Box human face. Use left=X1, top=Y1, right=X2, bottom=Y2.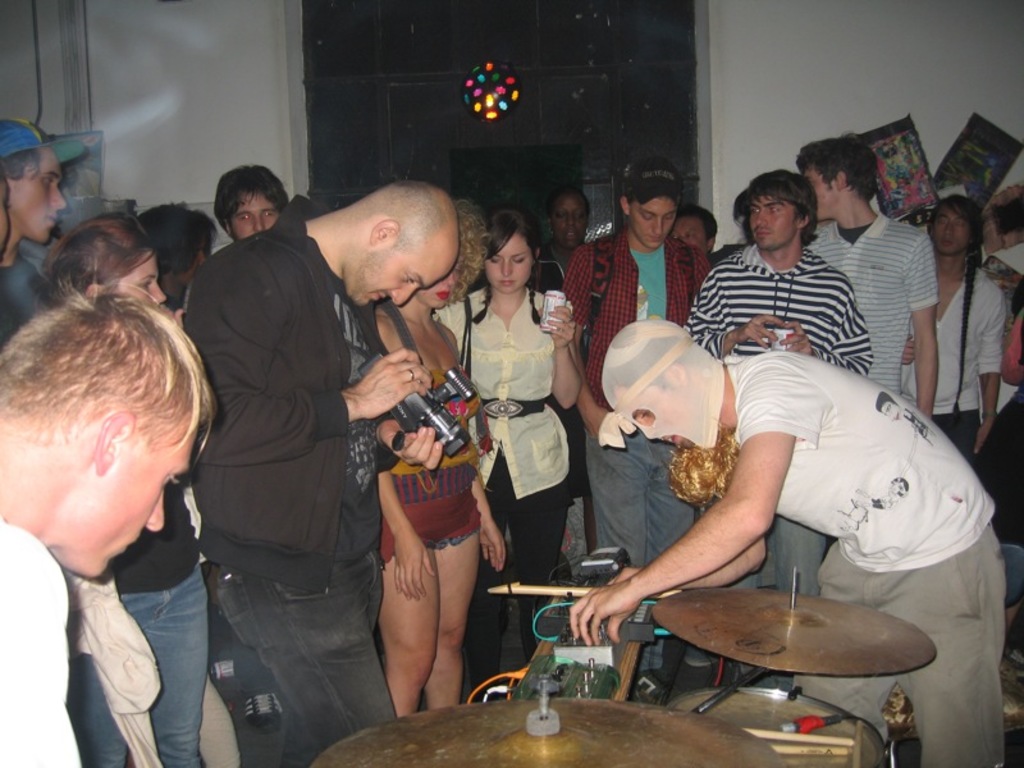
left=9, top=150, right=65, bottom=243.
